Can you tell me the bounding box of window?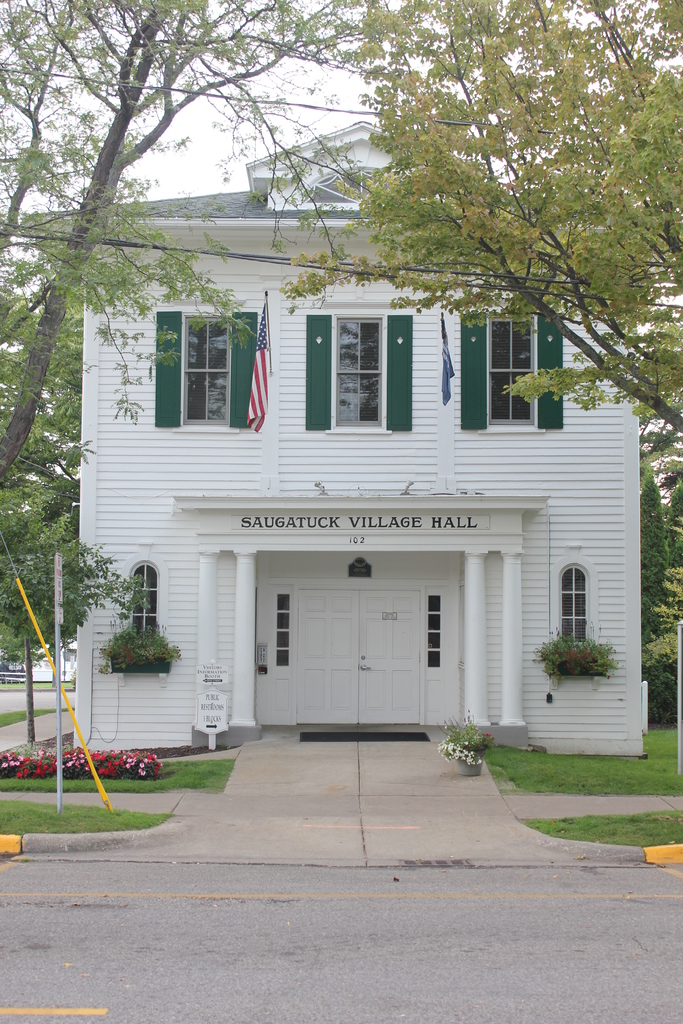
[133,564,157,634].
